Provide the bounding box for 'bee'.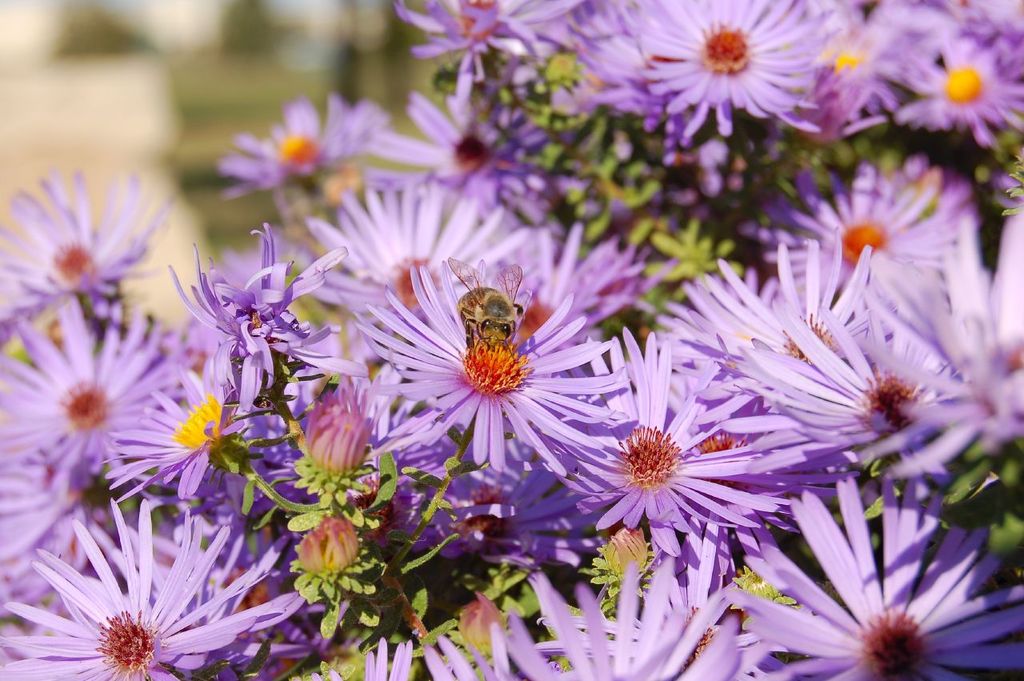
Rect(447, 271, 540, 371).
